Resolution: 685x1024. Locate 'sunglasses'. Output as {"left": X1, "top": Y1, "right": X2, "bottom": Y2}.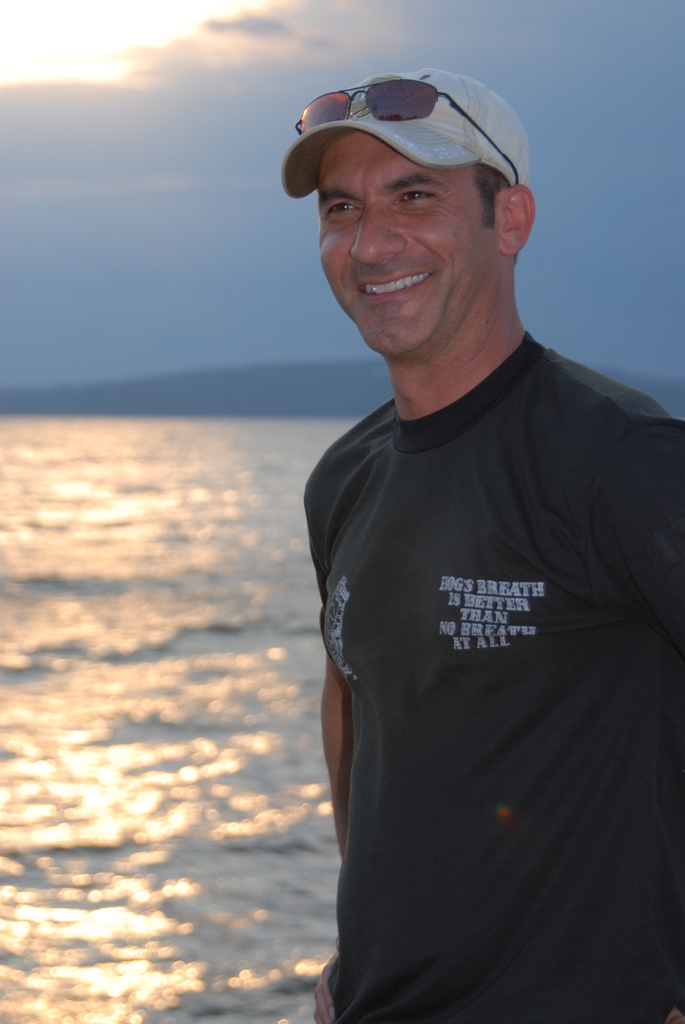
{"left": 294, "top": 77, "right": 522, "bottom": 186}.
